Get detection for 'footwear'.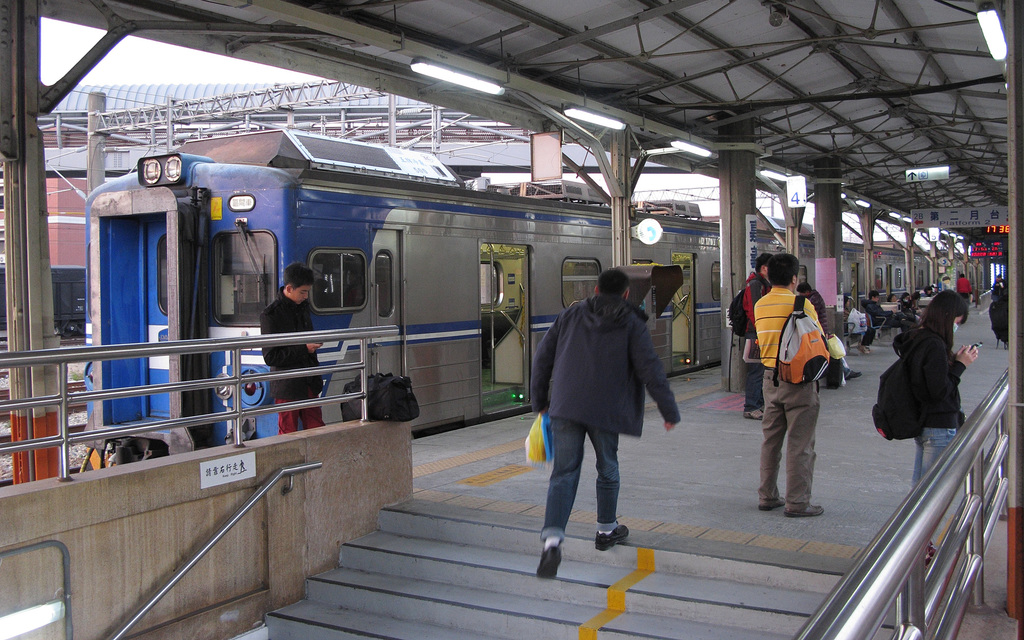
Detection: region(758, 496, 783, 515).
